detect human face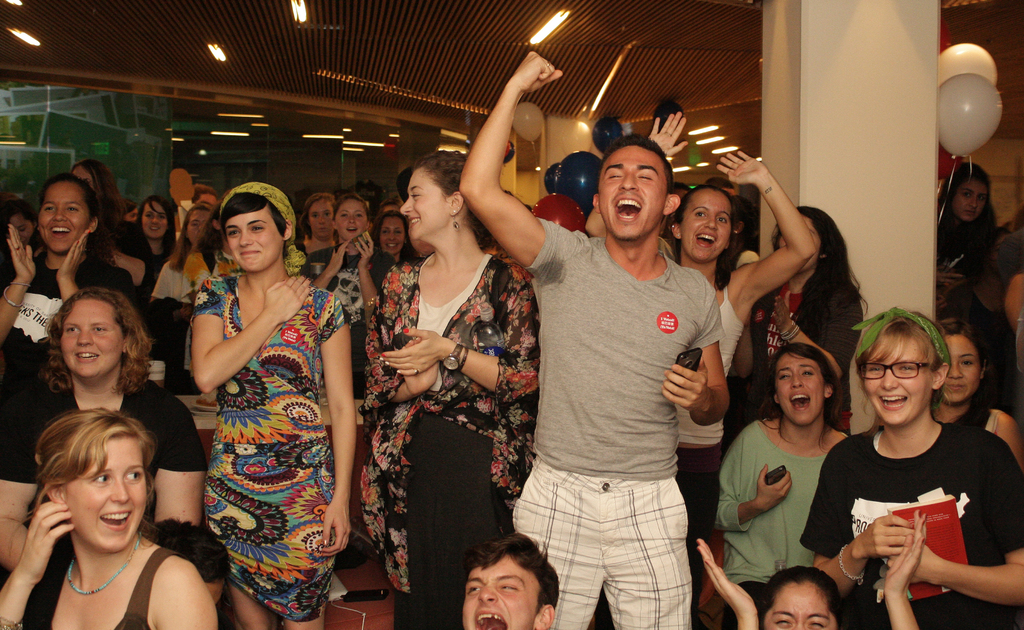
pyautogui.locateOnScreen(188, 211, 209, 243)
